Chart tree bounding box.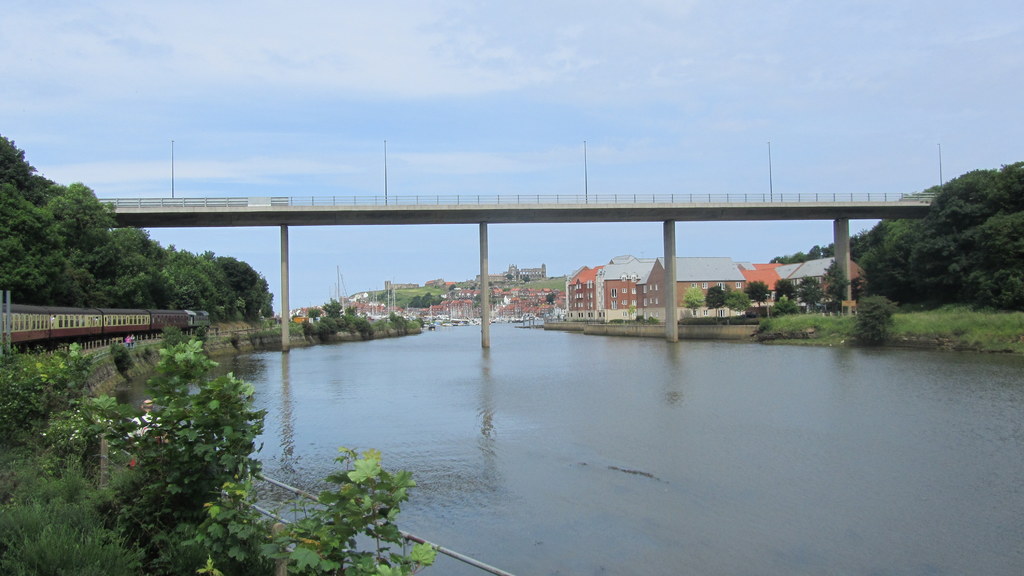
Charted: <region>793, 252, 805, 261</region>.
